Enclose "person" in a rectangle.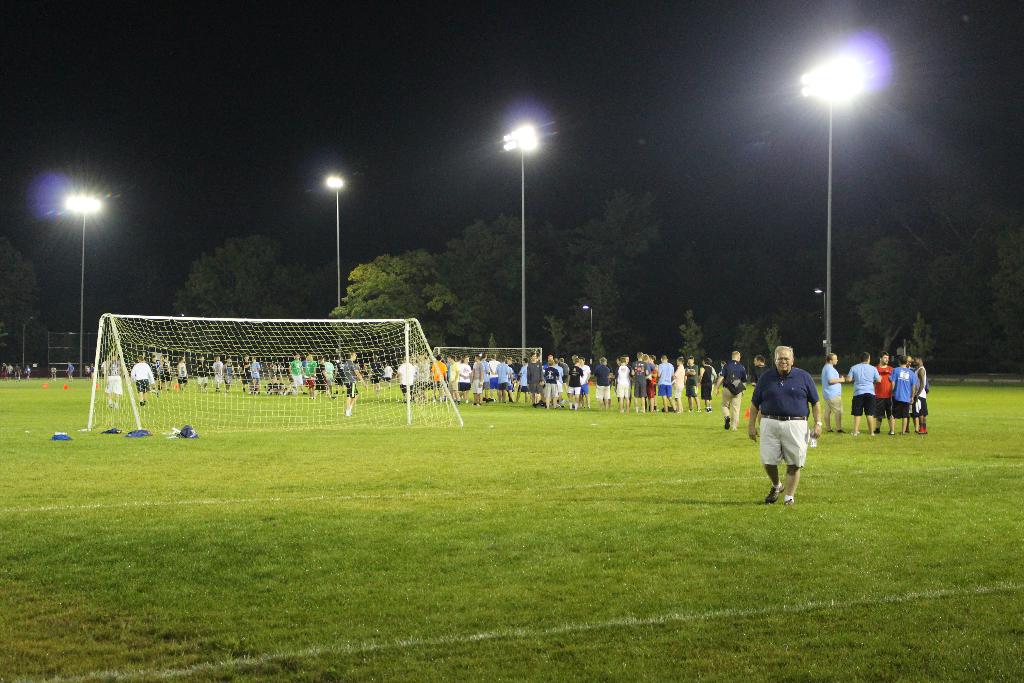
l=565, t=352, r=581, b=407.
